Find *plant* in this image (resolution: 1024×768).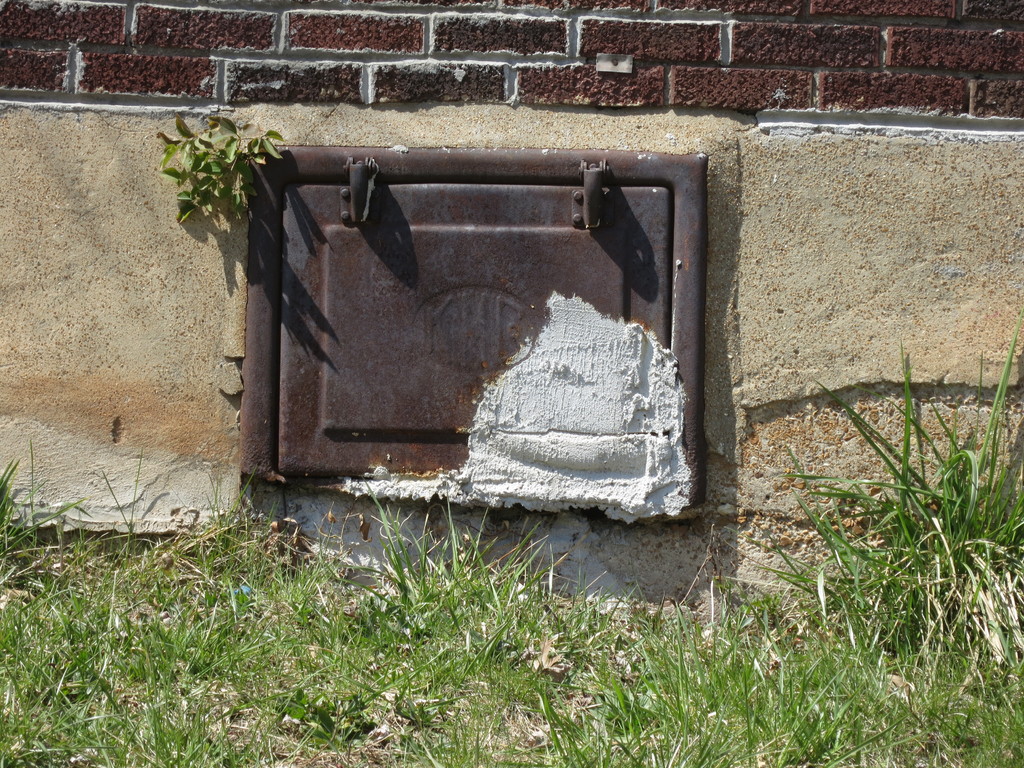
{"x1": 144, "y1": 119, "x2": 292, "y2": 230}.
